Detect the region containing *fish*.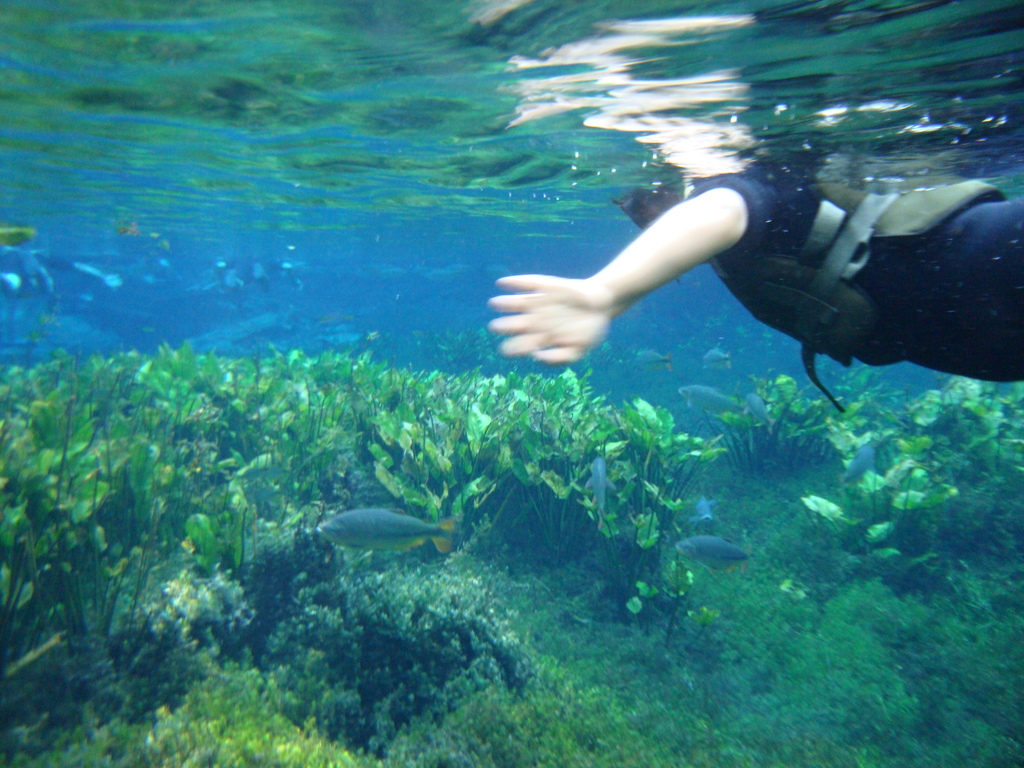
pyautogui.locateOnScreen(312, 487, 475, 579).
